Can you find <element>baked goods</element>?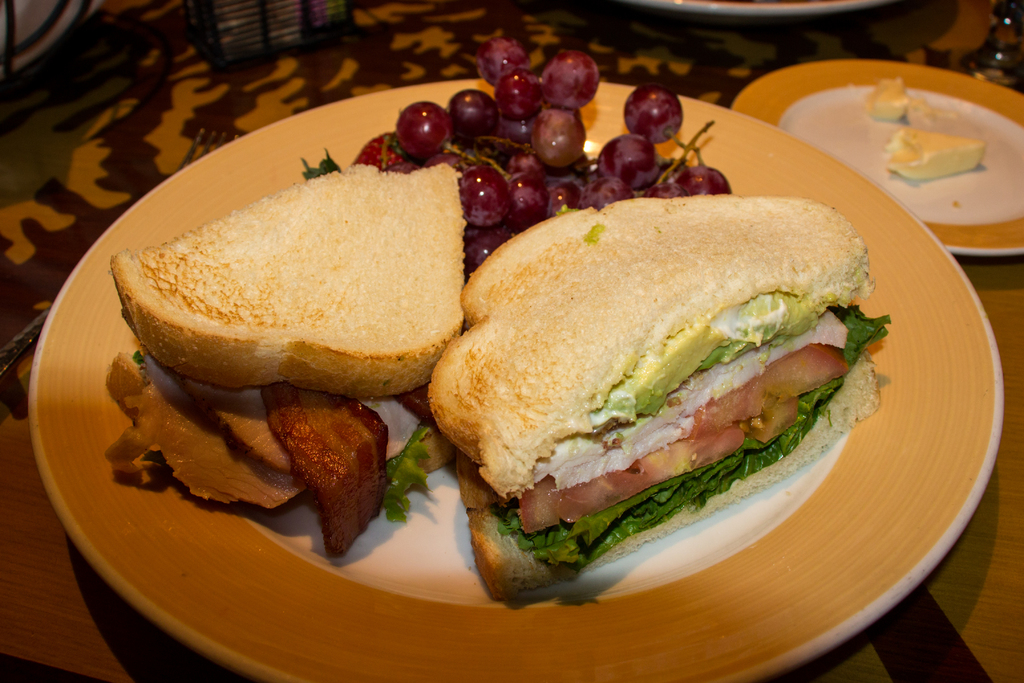
Yes, bounding box: (434,211,886,614).
